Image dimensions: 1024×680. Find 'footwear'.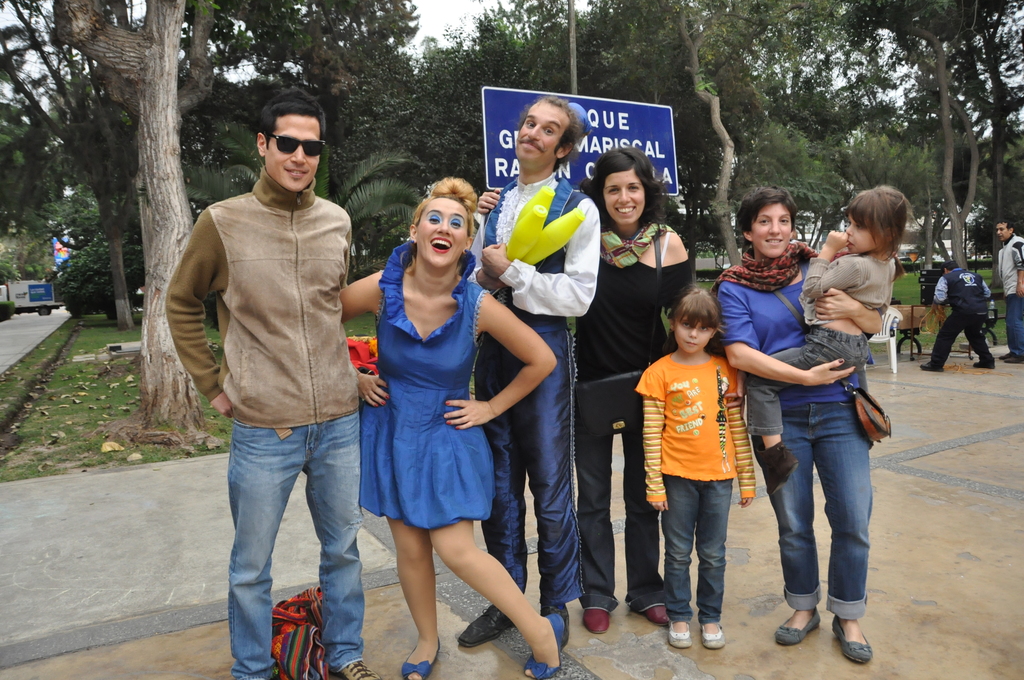
1000/349/1022/360.
